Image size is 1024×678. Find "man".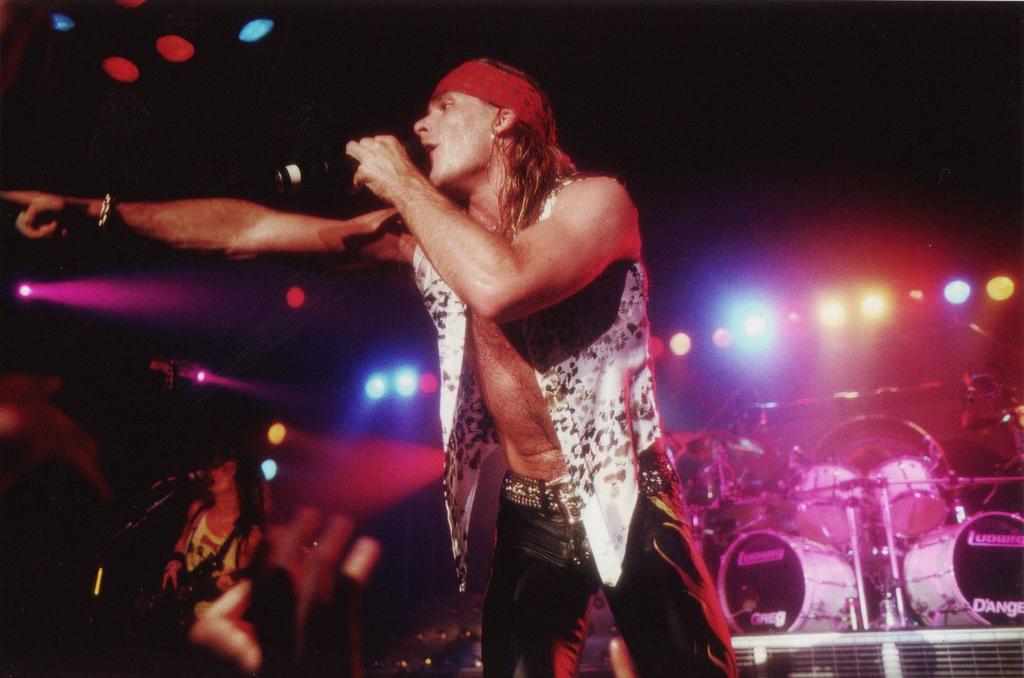
{"x1": 323, "y1": 54, "x2": 663, "y2": 615}.
